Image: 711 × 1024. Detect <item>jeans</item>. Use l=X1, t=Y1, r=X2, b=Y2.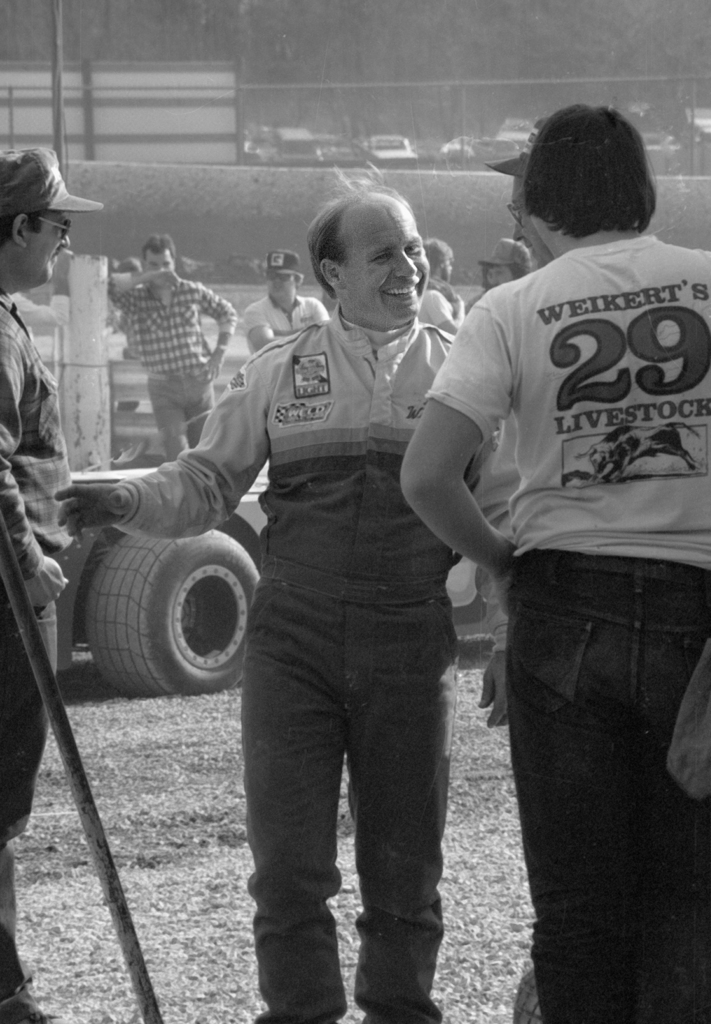
l=148, t=372, r=220, b=461.
